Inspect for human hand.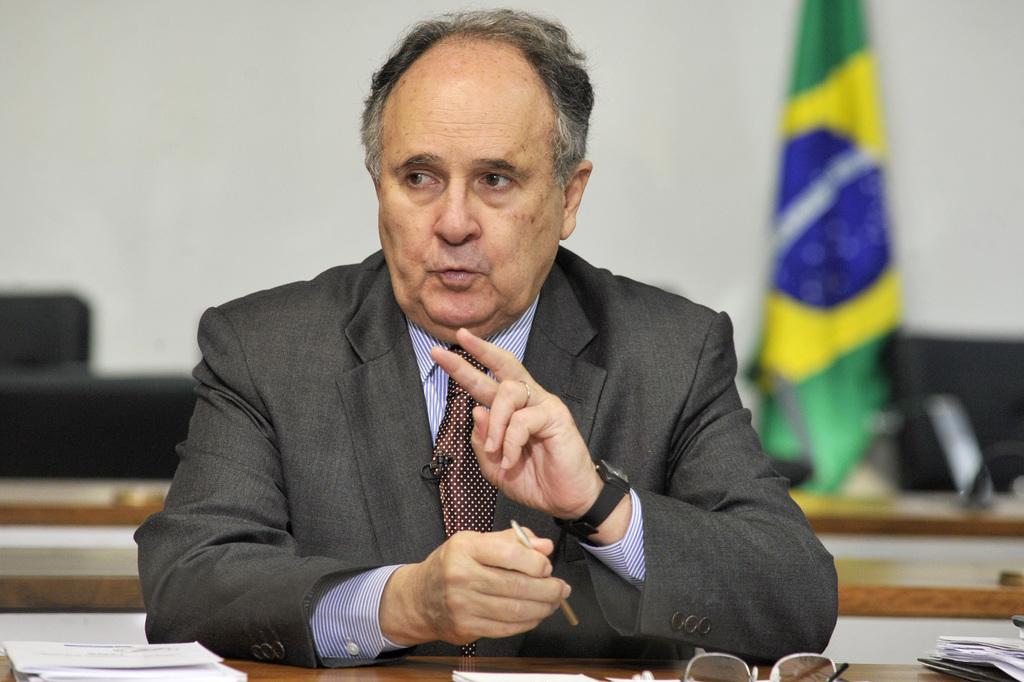
Inspection: left=417, top=524, right=572, bottom=652.
